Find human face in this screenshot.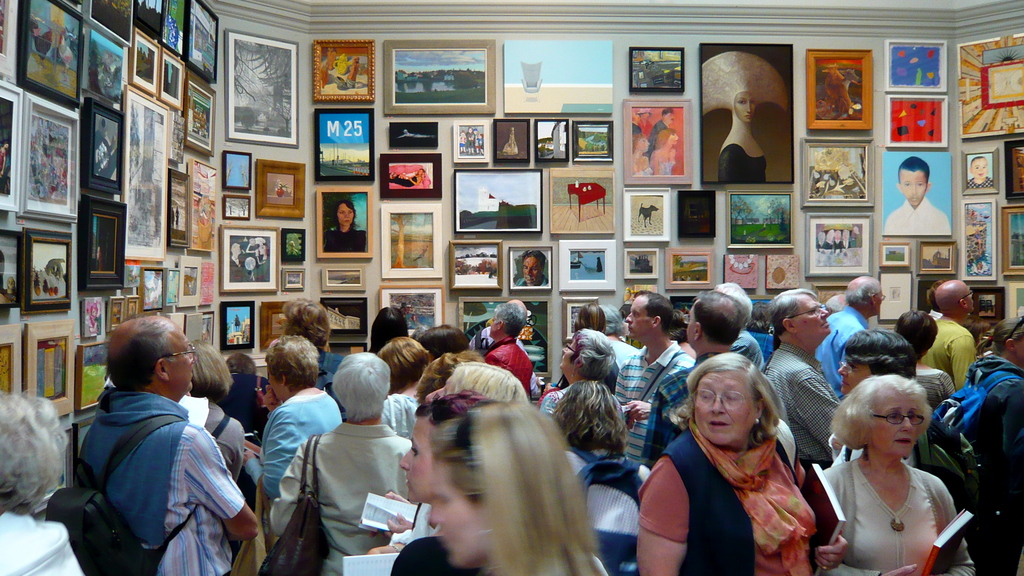
The bounding box for human face is rect(399, 417, 435, 501).
